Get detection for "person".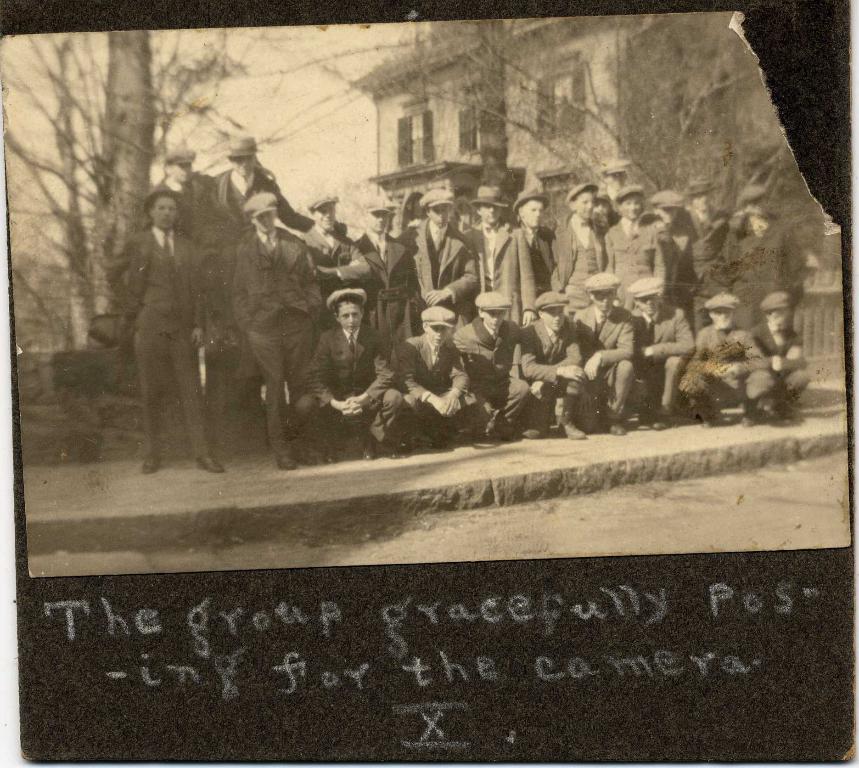
Detection: (x1=650, y1=192, x2=696, y2=289).
